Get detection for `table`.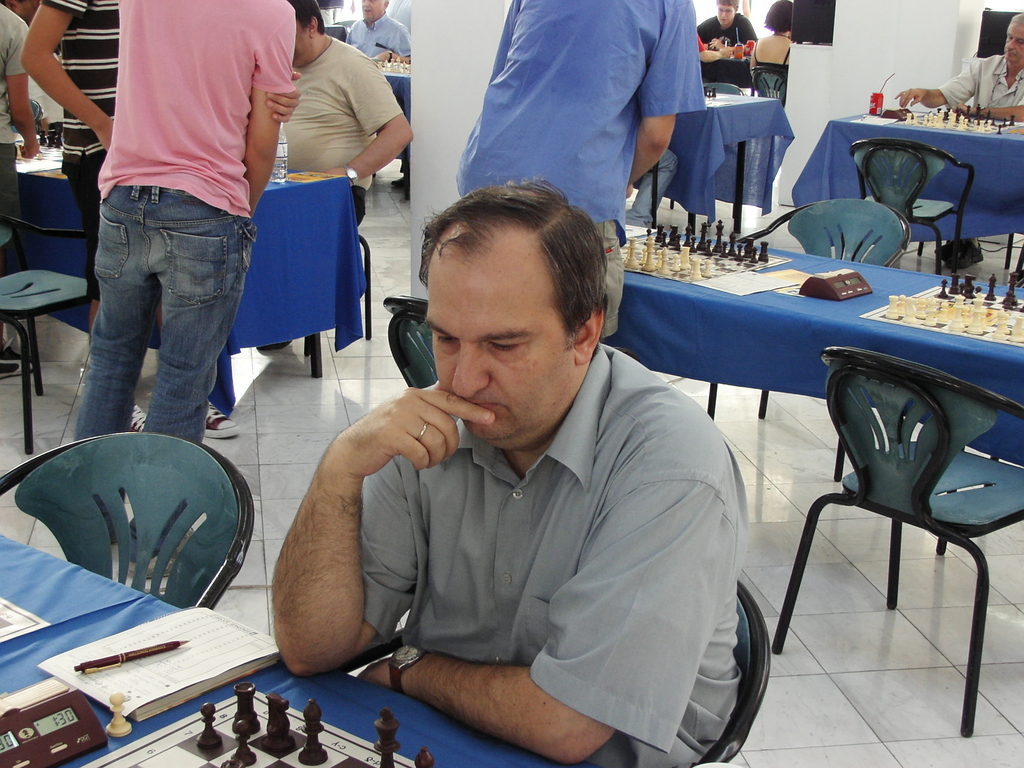
Detection: pyautogui.locateOnScreen(665, 82, 789, 253).
